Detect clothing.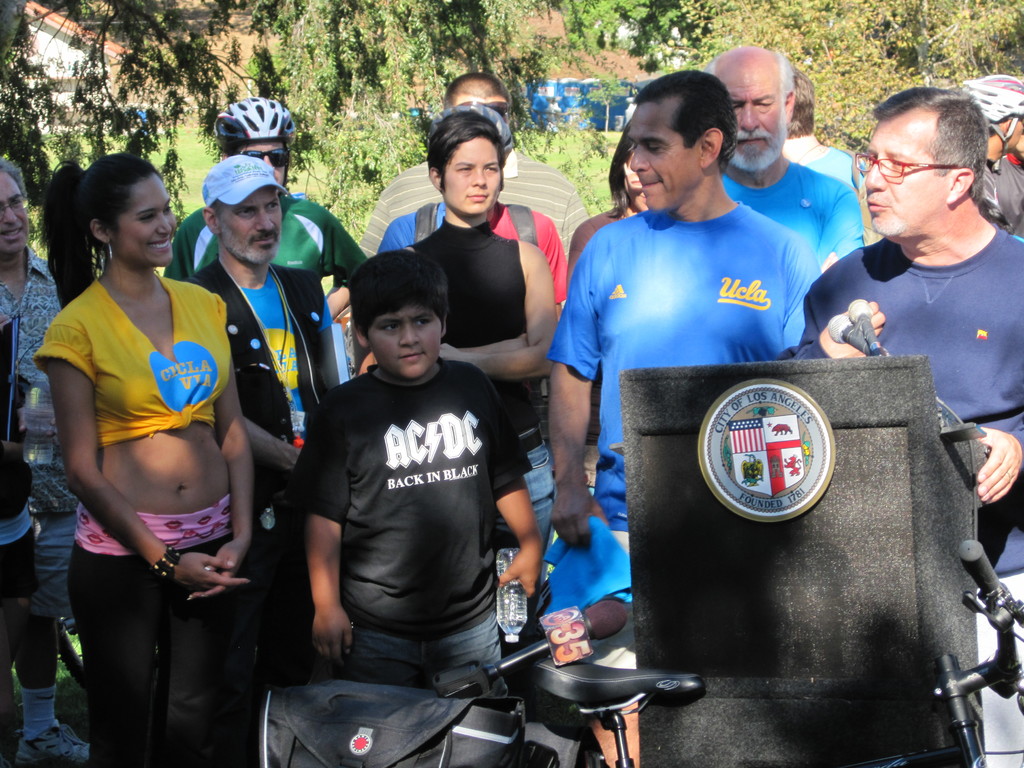
Detected at BBox(358, 156, 596, 255).
